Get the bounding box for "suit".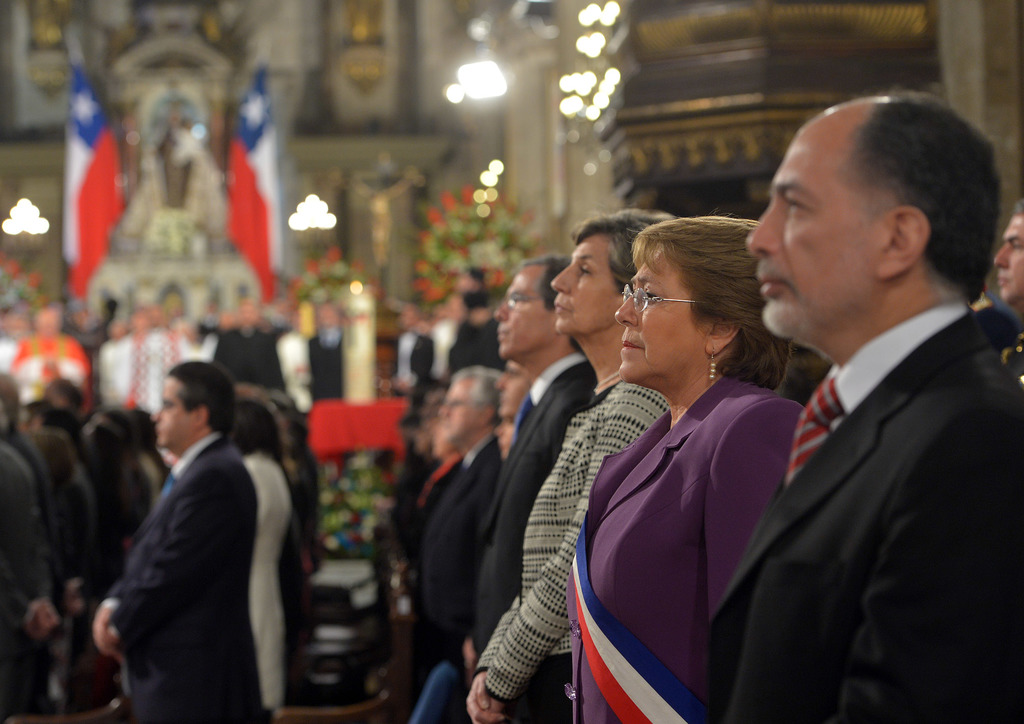
311/326/342/413.
